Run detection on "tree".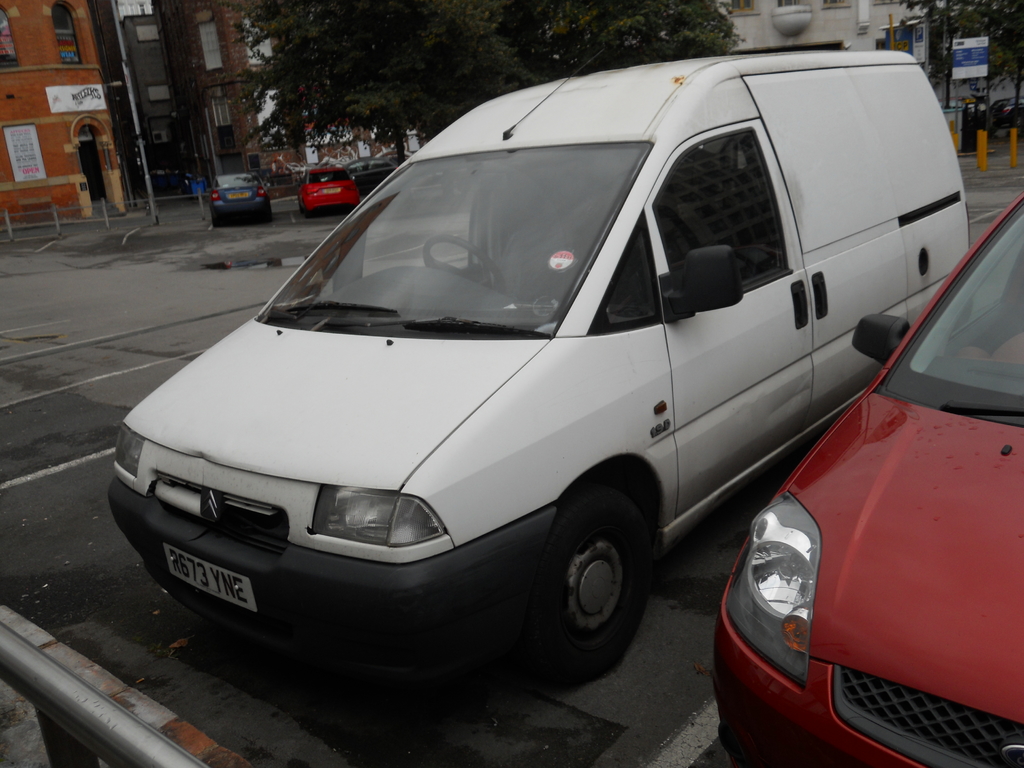
Result: [x1=499, y1=0, x2=760, y2=80].
